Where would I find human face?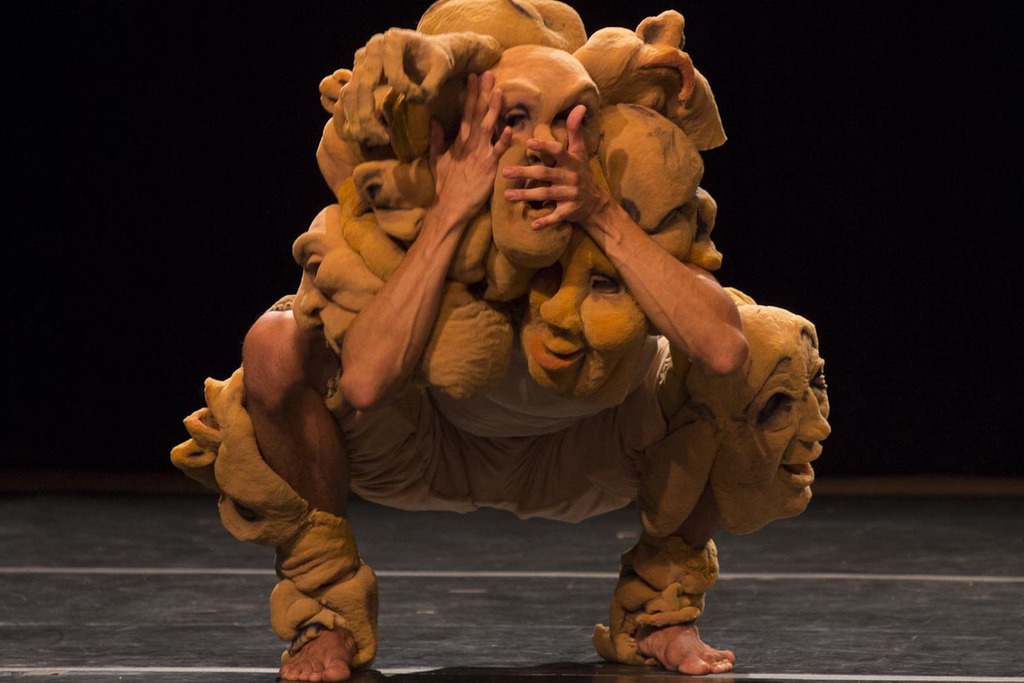
At Rect(520, 230, 657, 402).
